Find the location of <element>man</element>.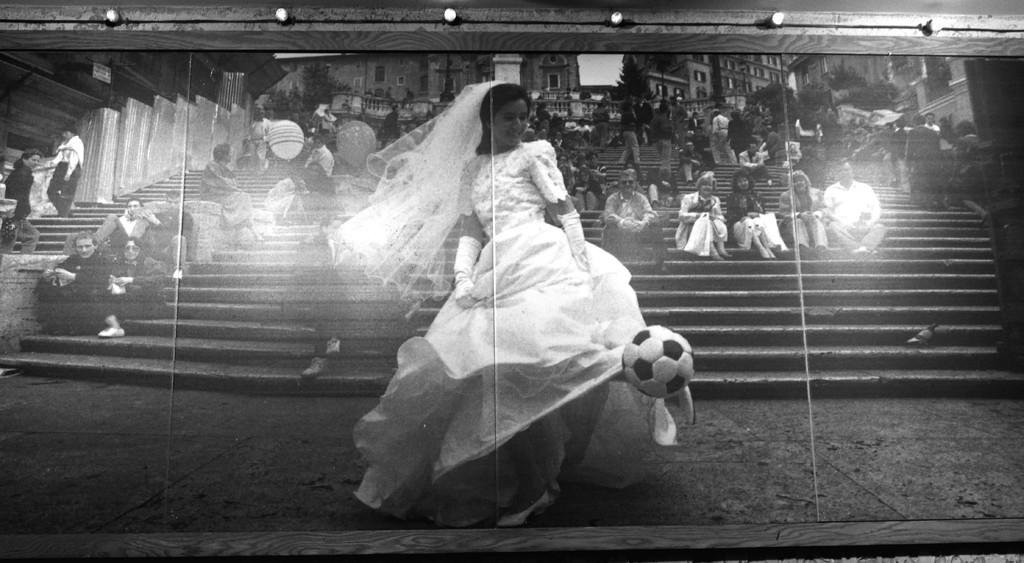
Location: left=150, top=190, right=196, bottom=276.
